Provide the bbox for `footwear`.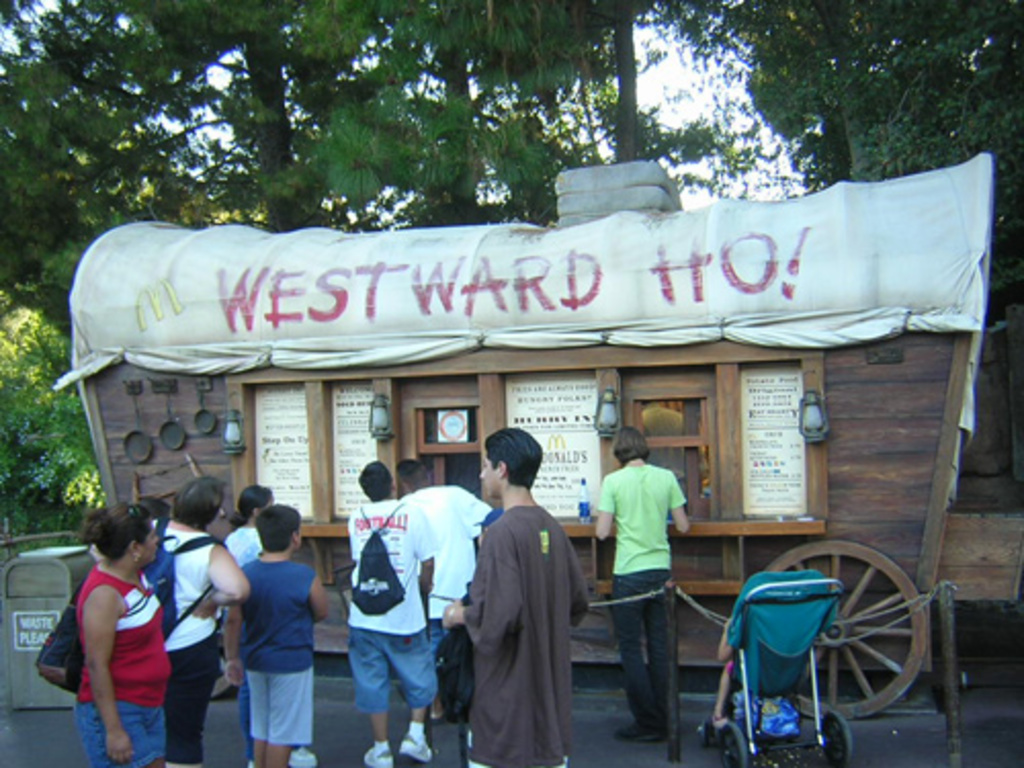
l=246, t=760, r=260, b=766.
